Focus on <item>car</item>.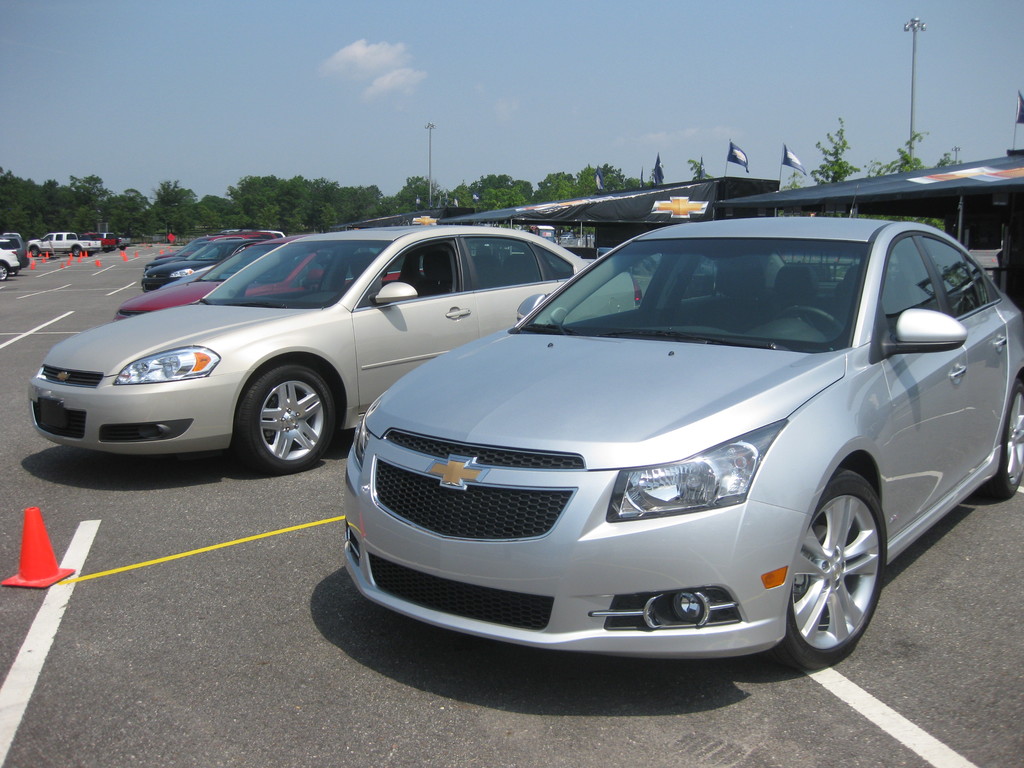
Focused at [3,232,20,250].
